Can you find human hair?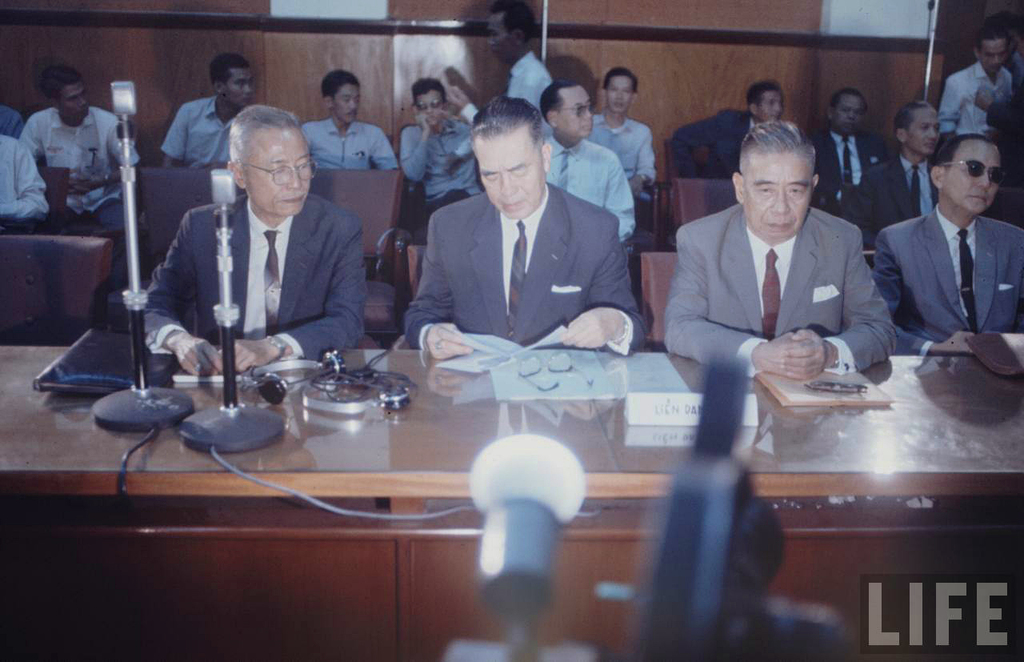
Yes, bounding box: 746,78,784,113.
